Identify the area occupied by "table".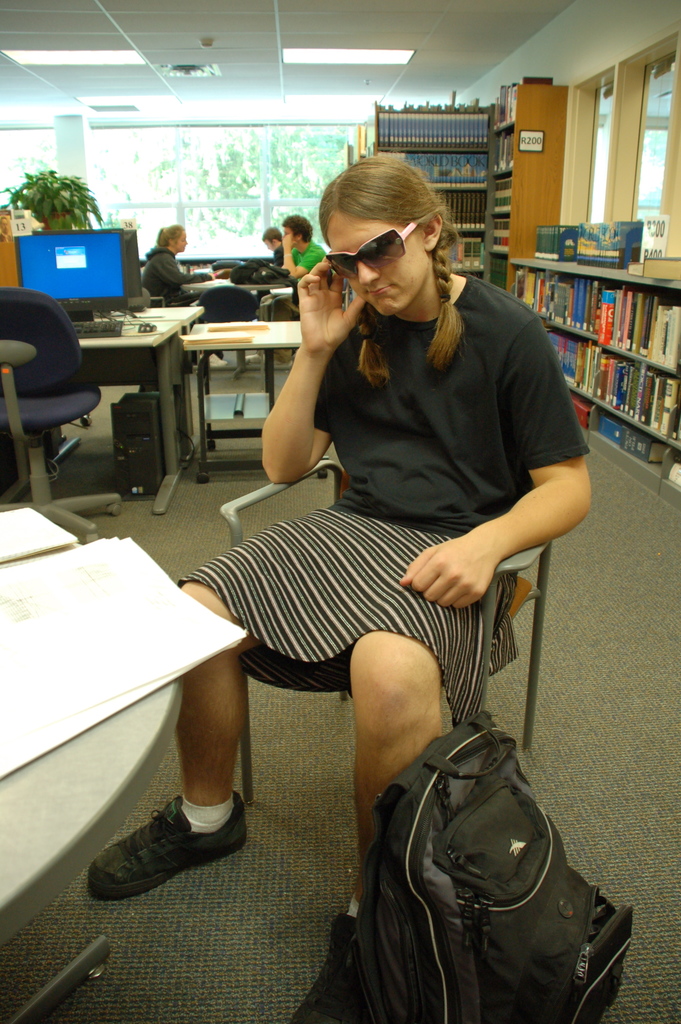
Area: BBox(3, 307, 206, 509).
